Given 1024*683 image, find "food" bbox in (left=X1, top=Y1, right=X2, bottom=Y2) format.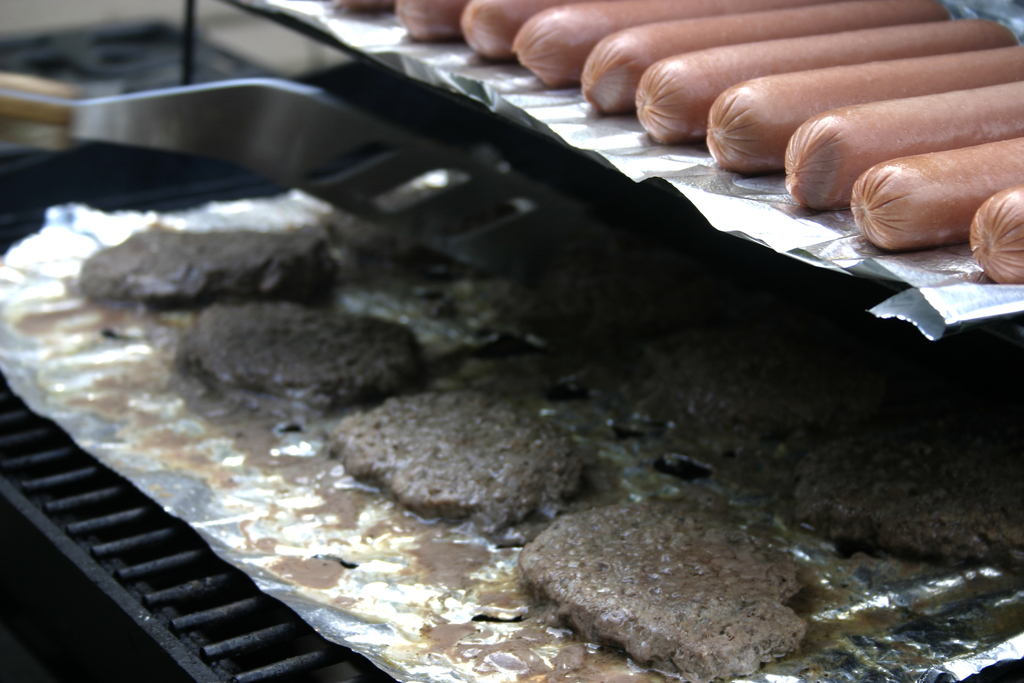
(left=328, top=0, right=1023, bottom=287).
